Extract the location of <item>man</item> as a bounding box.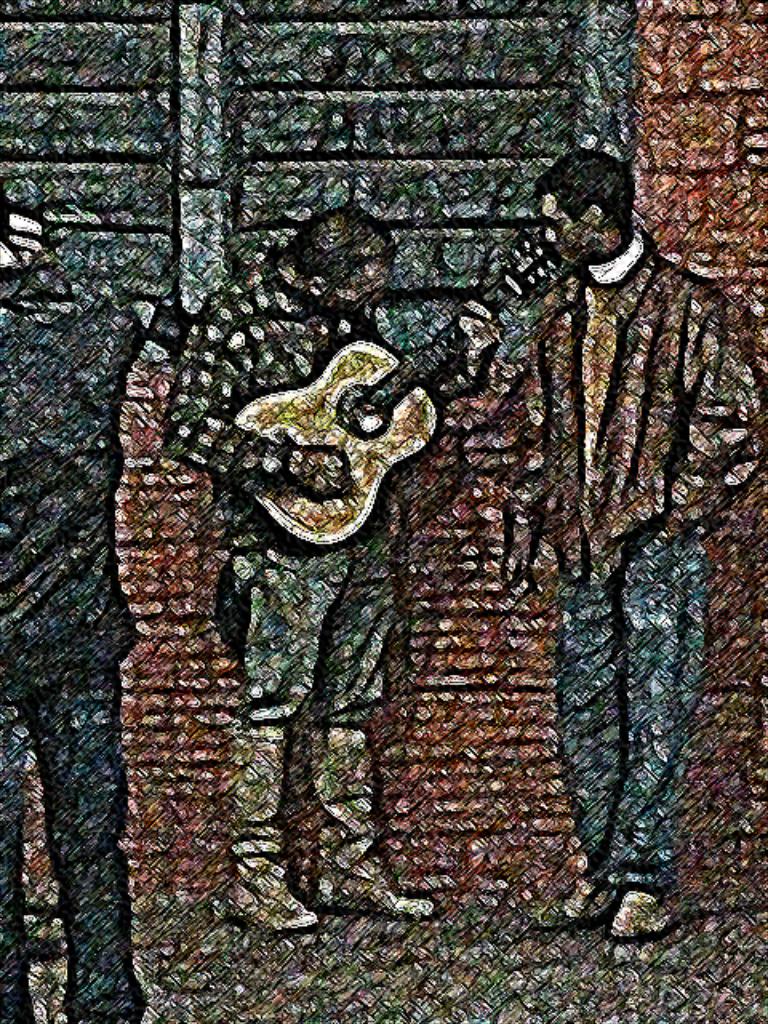
(166,202,496,925).
